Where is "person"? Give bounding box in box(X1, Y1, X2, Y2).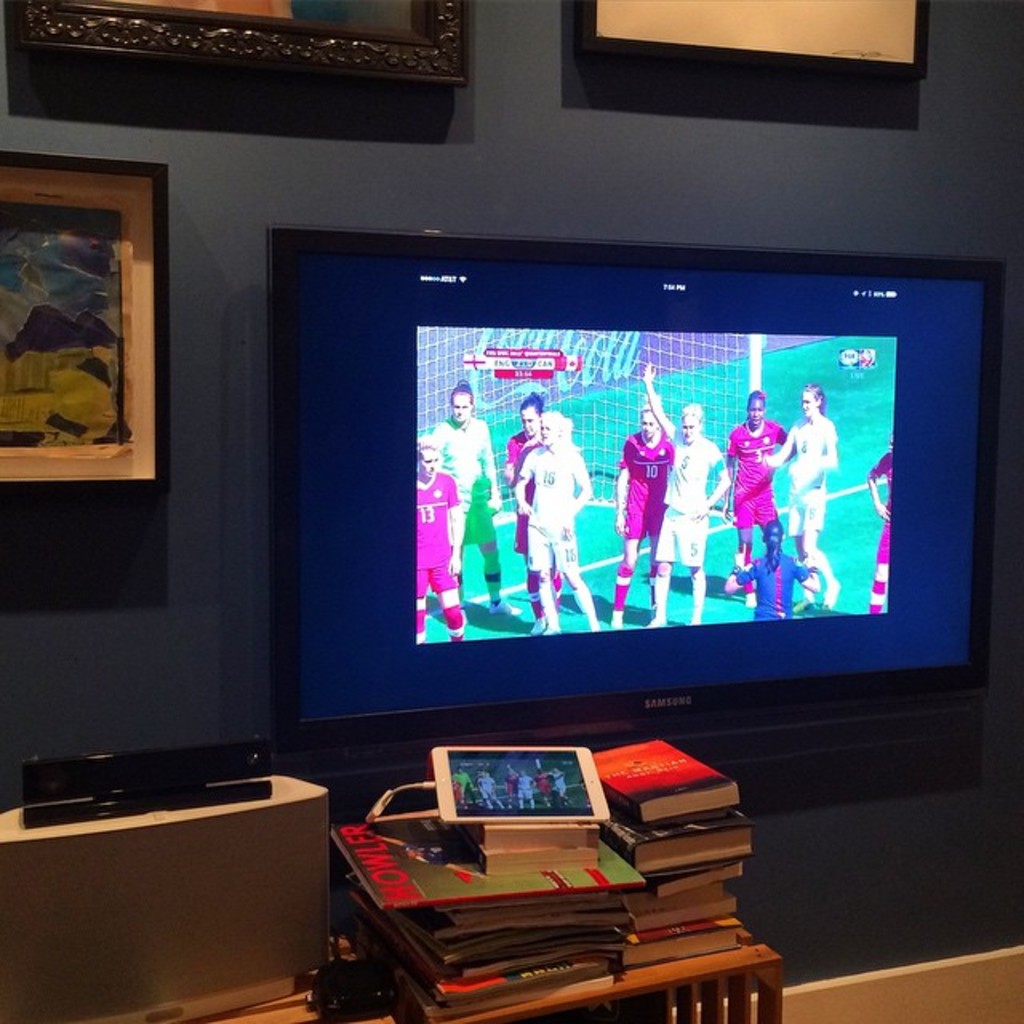
box(518, 413, 598, 626).
